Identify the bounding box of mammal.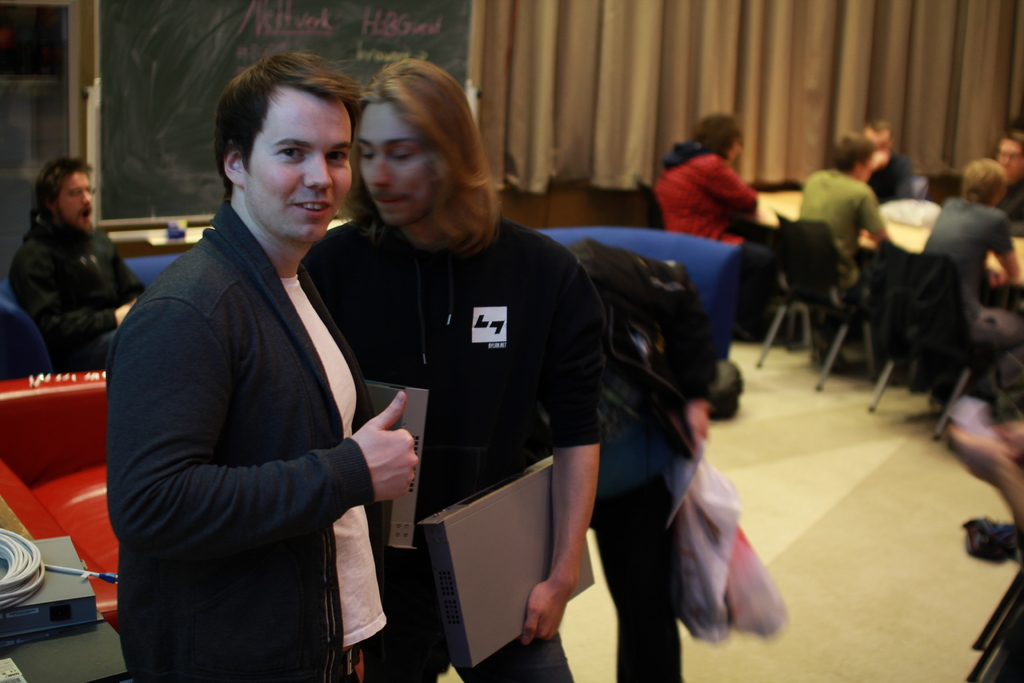
946,416,1023,682.
